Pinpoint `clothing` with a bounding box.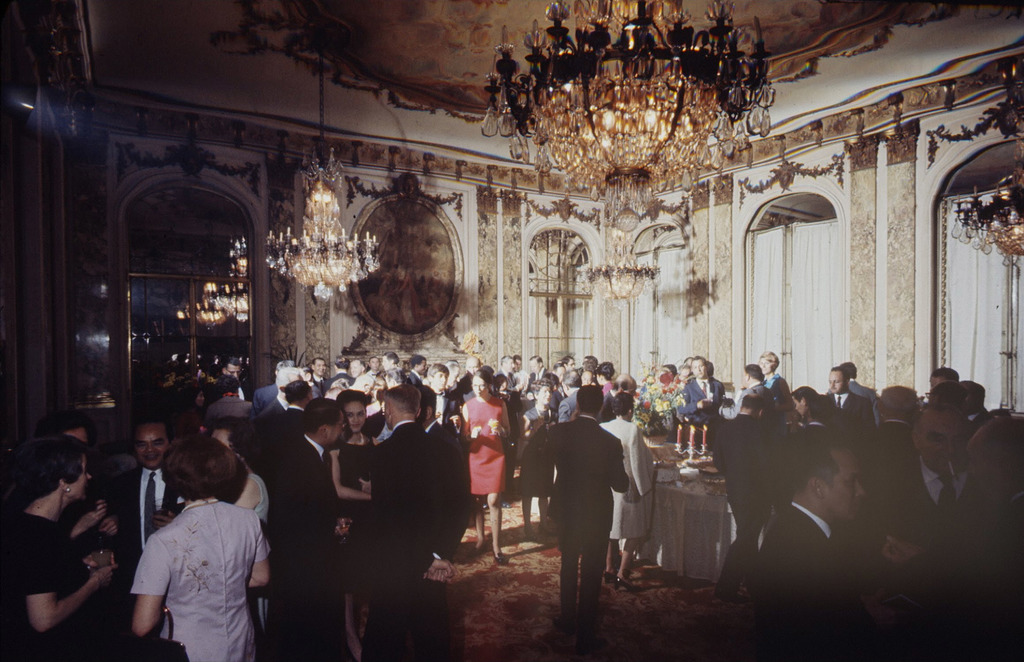
<box>537,411,627,643</box>.
